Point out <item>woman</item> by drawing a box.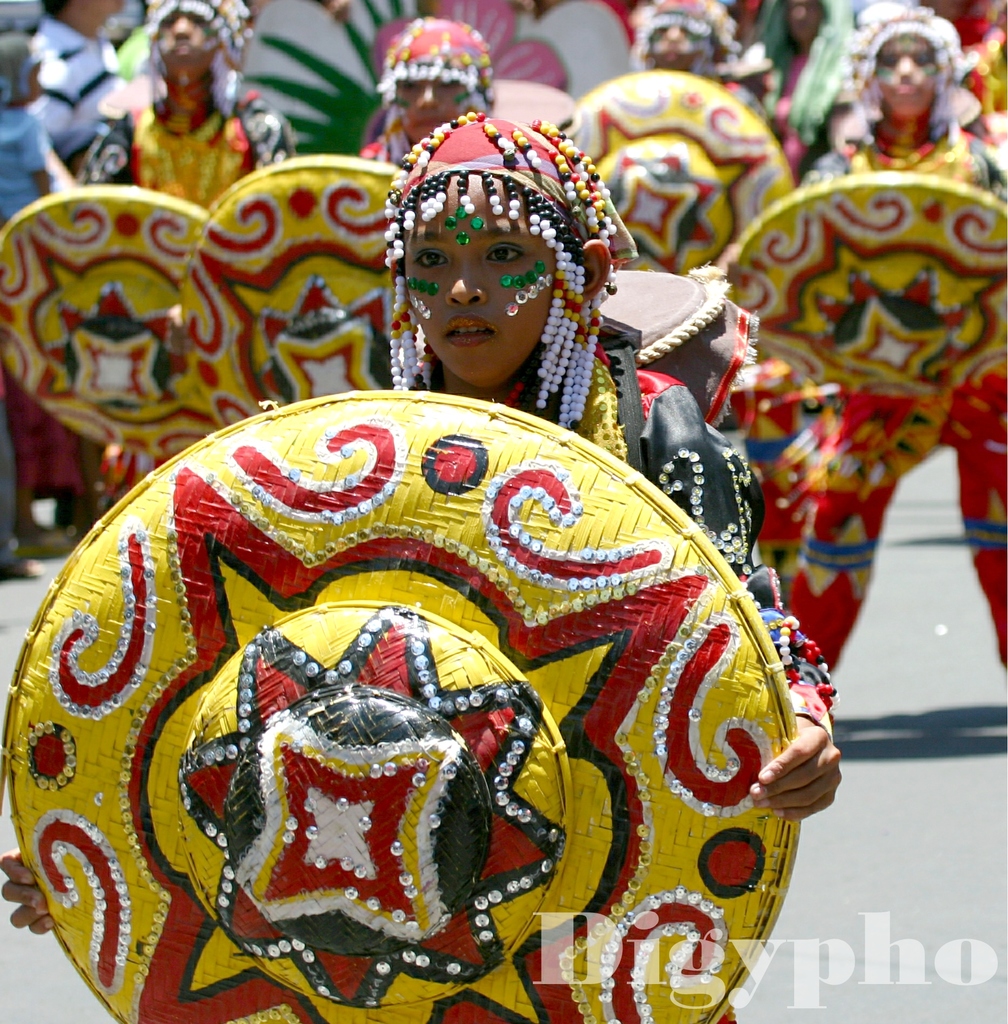
rect(0, 115, 841, 1023).
